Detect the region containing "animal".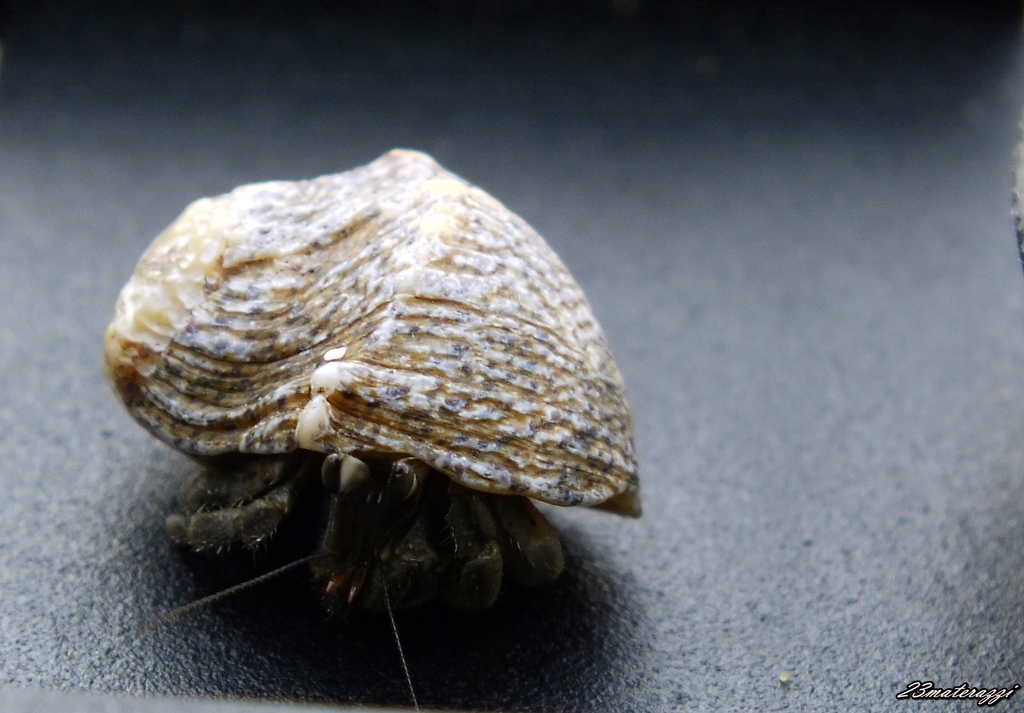
(x1=102, y1=149, x2=637, y2=712).
